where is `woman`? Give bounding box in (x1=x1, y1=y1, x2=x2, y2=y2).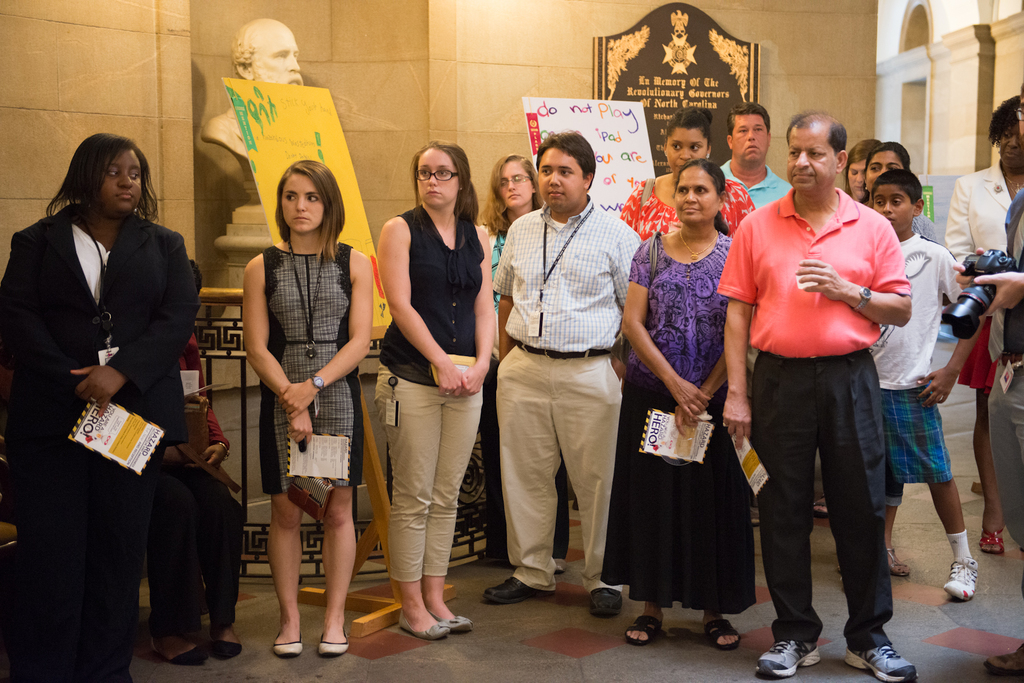
(x1=615, y1=105, x2=757, y2=245).
